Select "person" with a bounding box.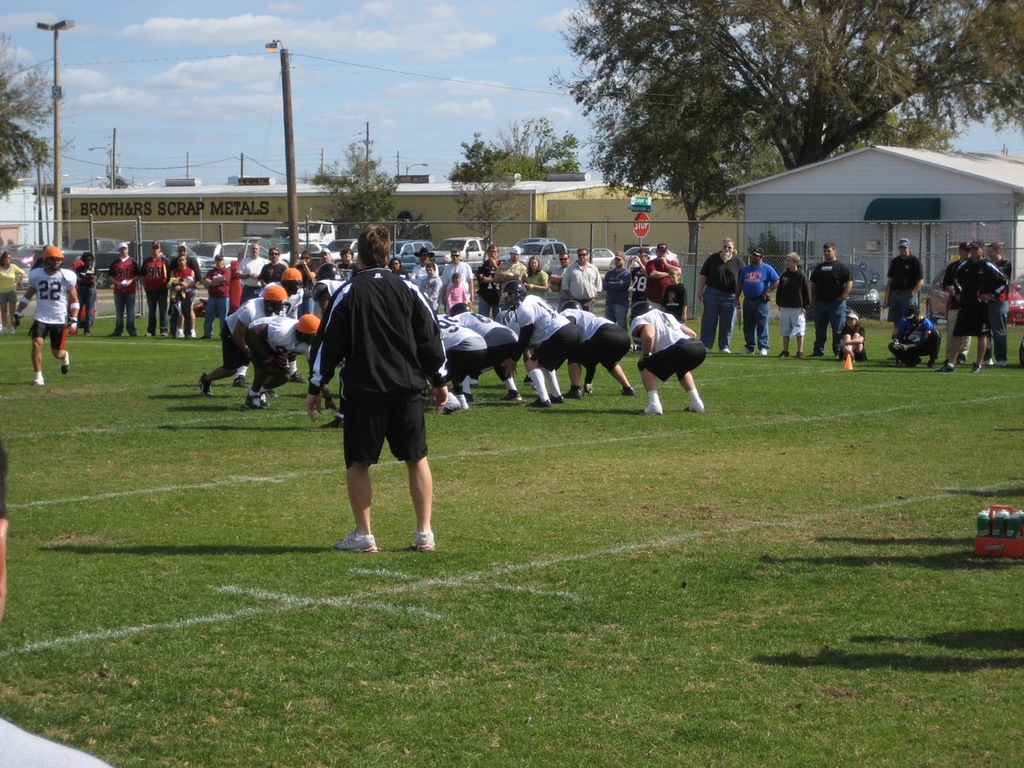
l=17, t=230, r=69, b=390.
